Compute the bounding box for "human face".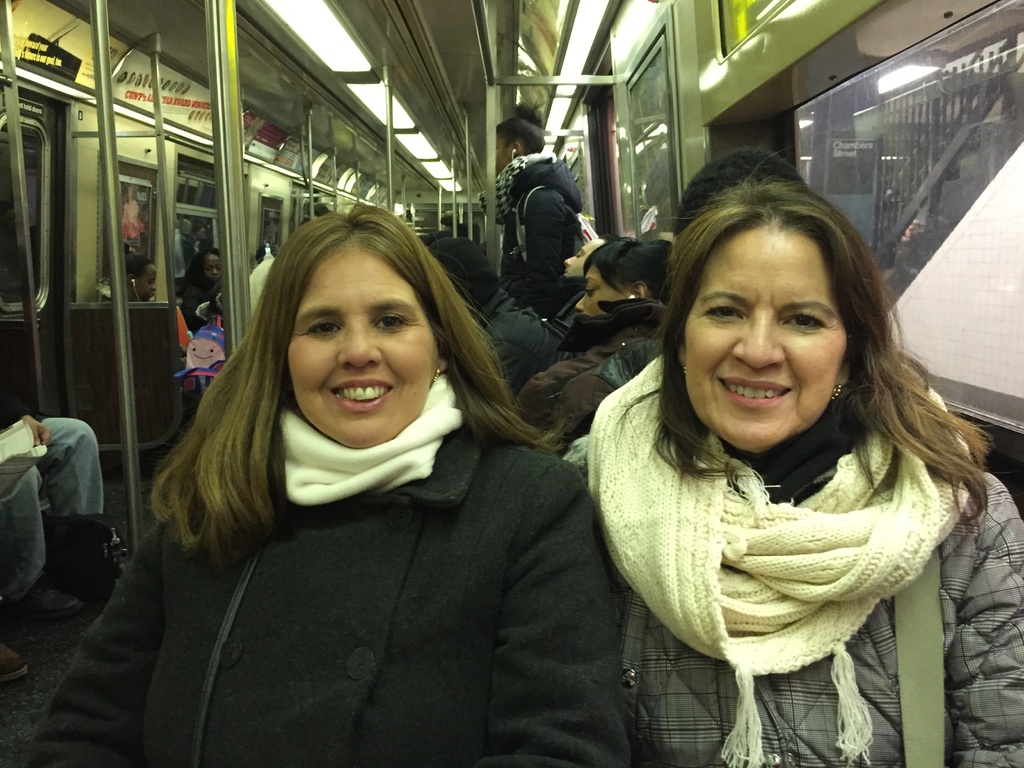
[x1=131, y1=266, x2=154, y2=303].
